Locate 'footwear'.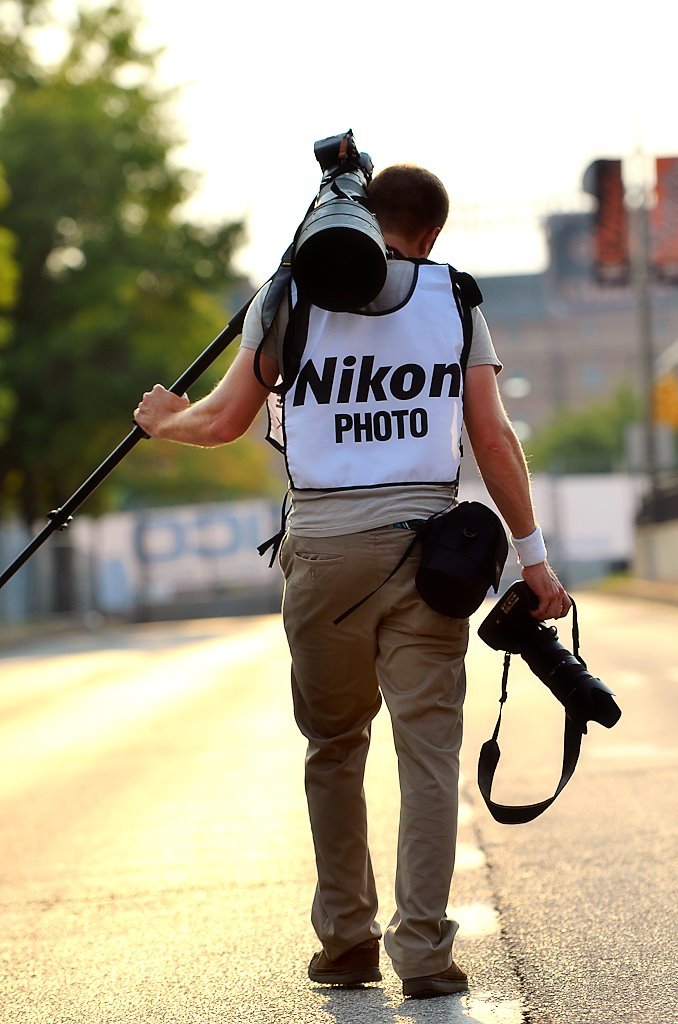
Bounding box: [x1=307, y1=945, x2=386, y2=987].
